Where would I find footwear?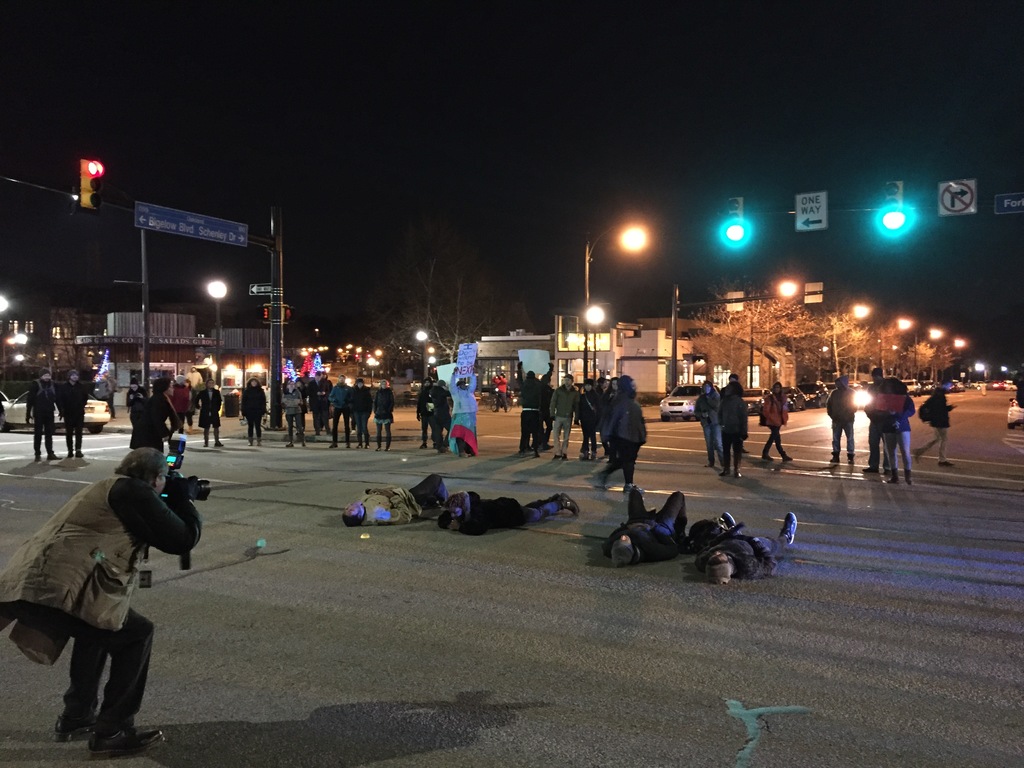
At select_region(422, 440, 427, 448).
